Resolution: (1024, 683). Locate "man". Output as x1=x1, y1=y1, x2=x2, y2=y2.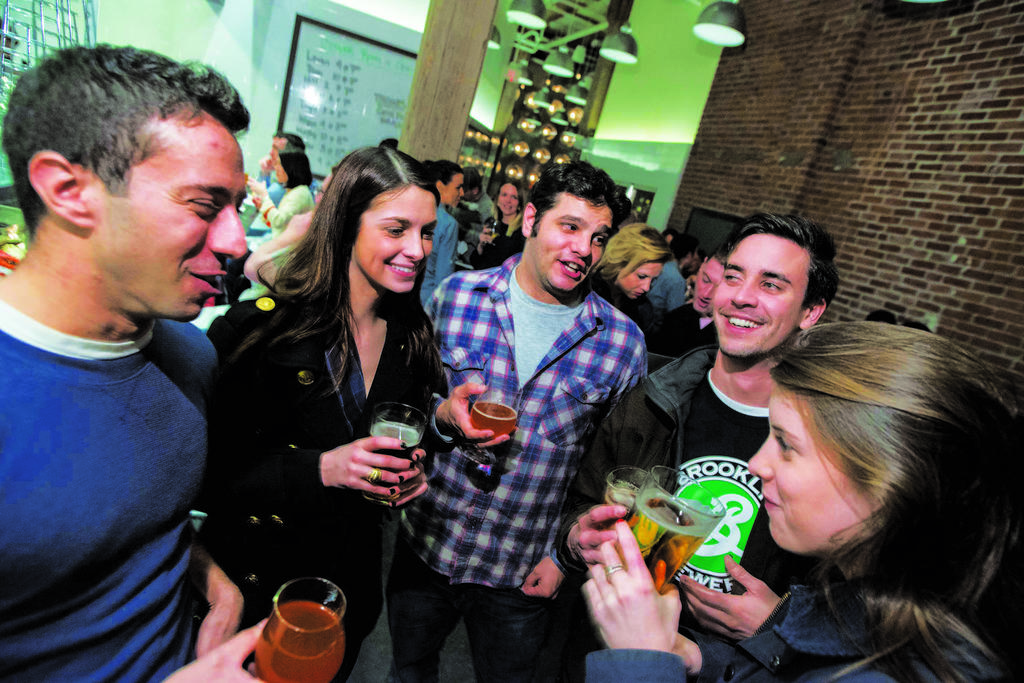
x1=648, y1=251, x2=727, y2=360.
